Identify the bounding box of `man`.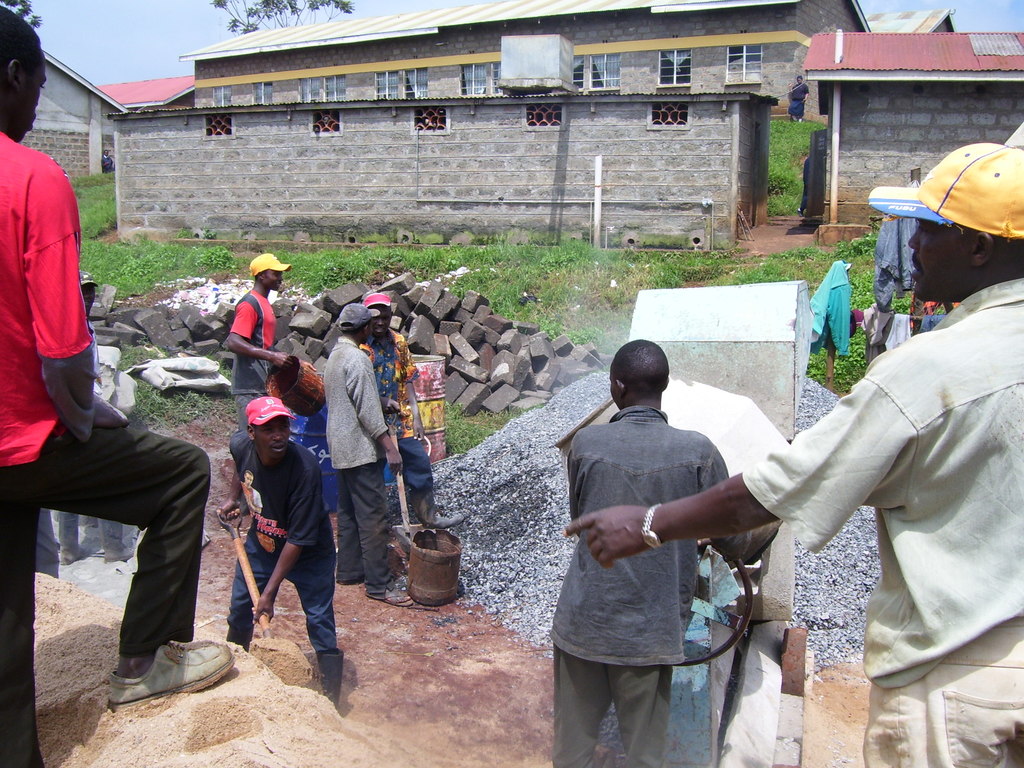
<bbox>323, 303, 414, 609</bbox>.
